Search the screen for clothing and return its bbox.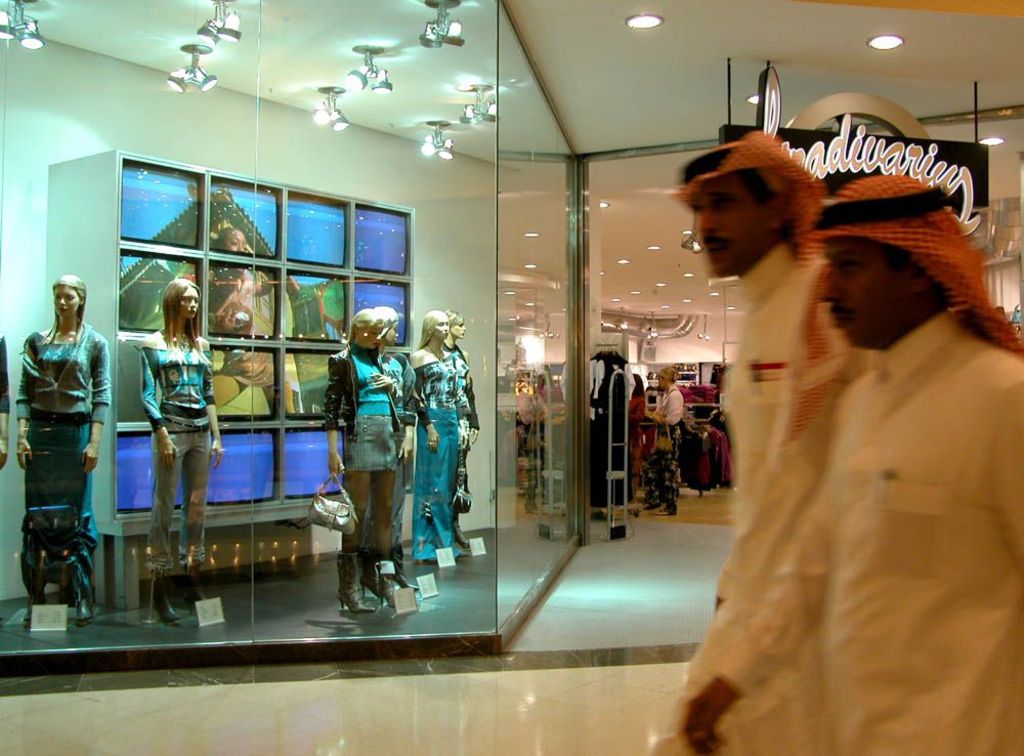
Found: 14 319 106 582.
